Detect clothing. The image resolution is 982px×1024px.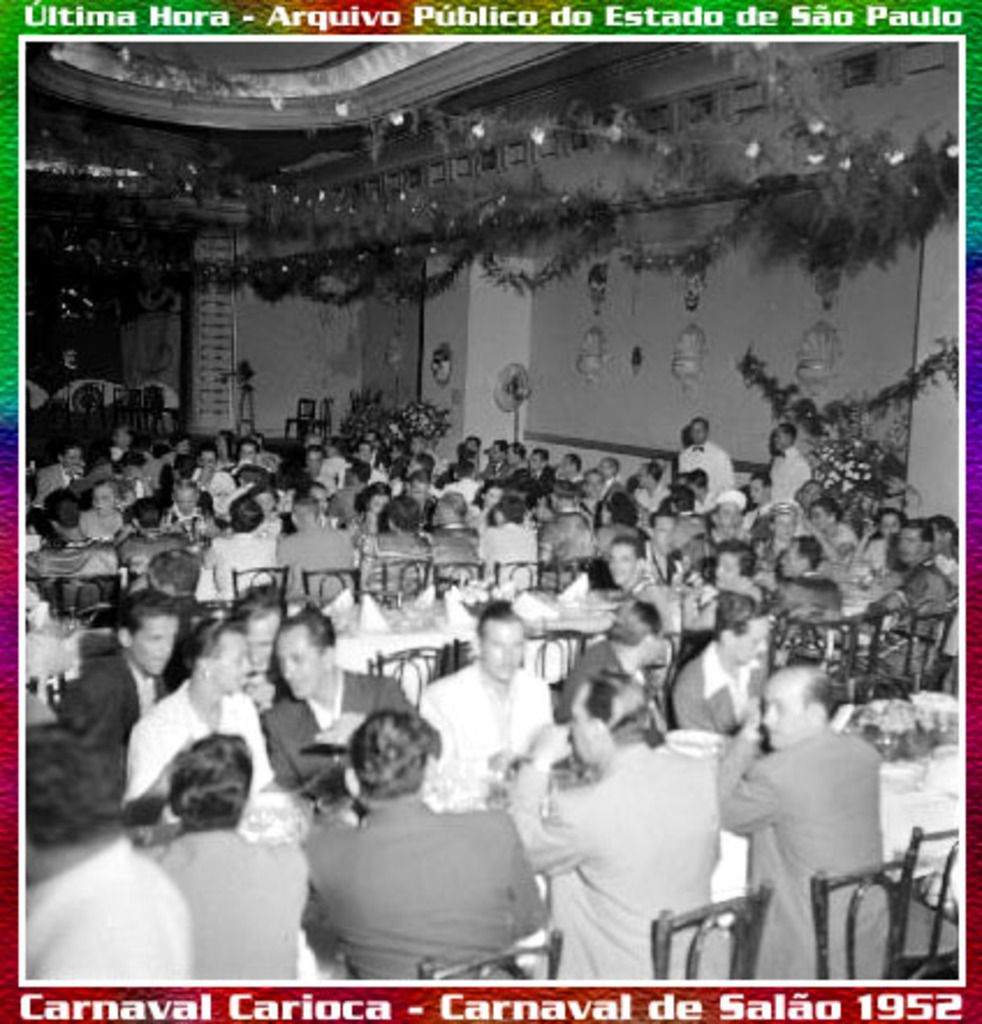
[0,827,206,982].
